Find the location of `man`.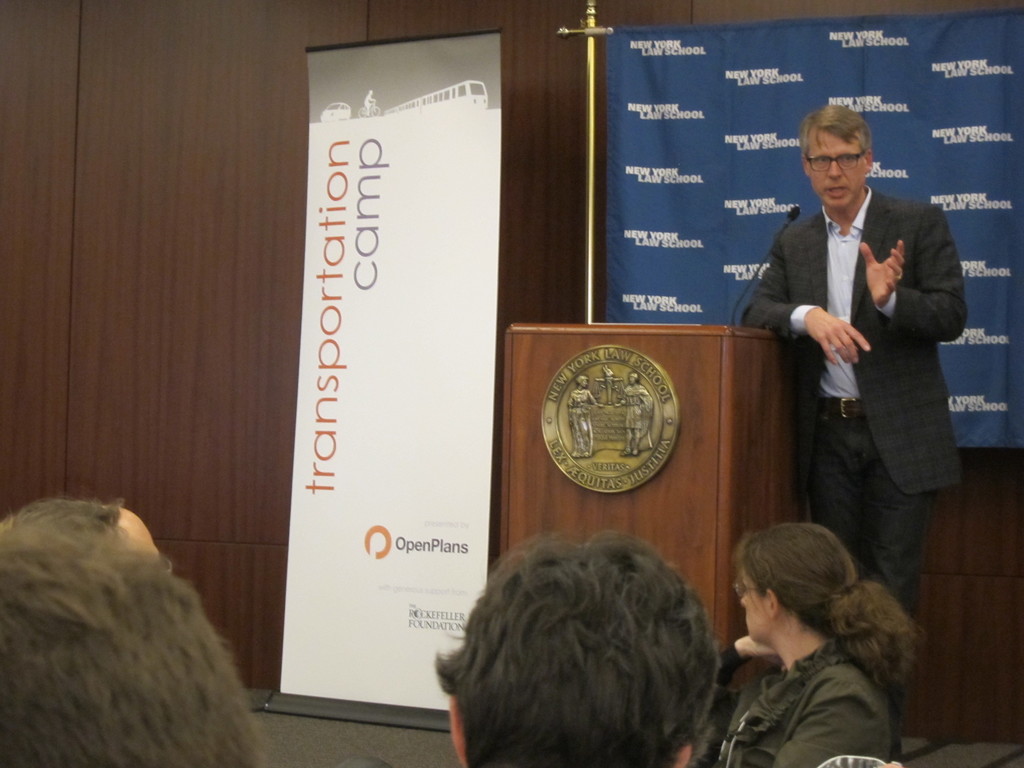
Location: pyautogui.locateOnScreen(754, 118, 981, 611).
